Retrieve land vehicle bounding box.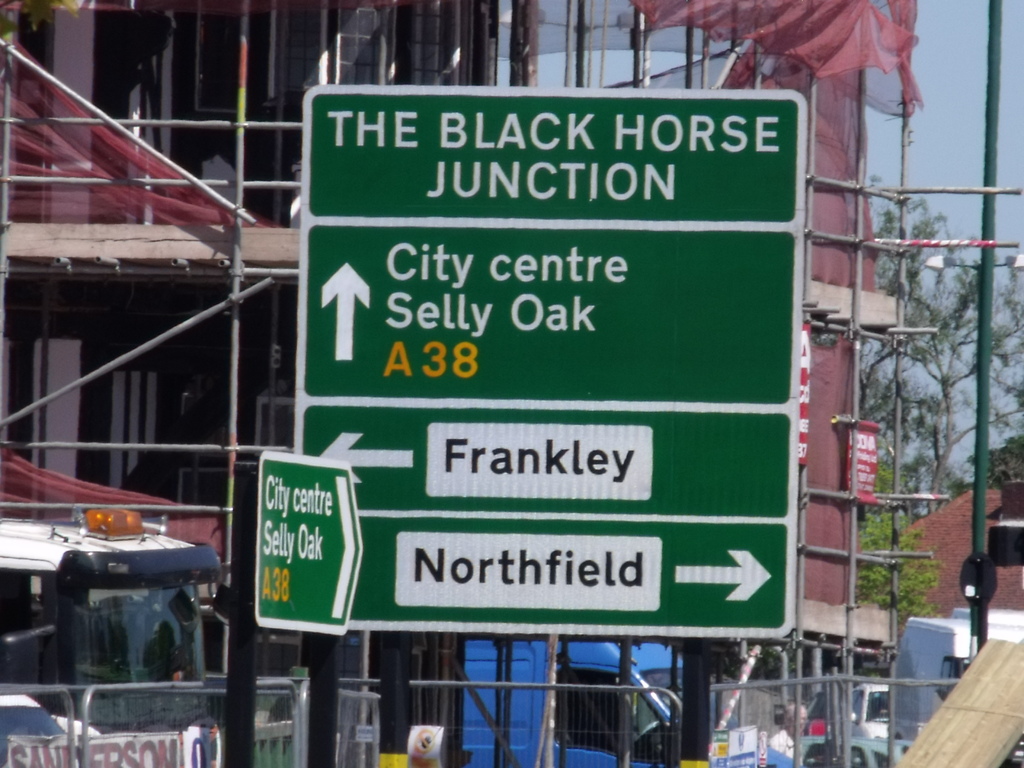
Bounding box: <region>459, 643, 686, 767</region>.
